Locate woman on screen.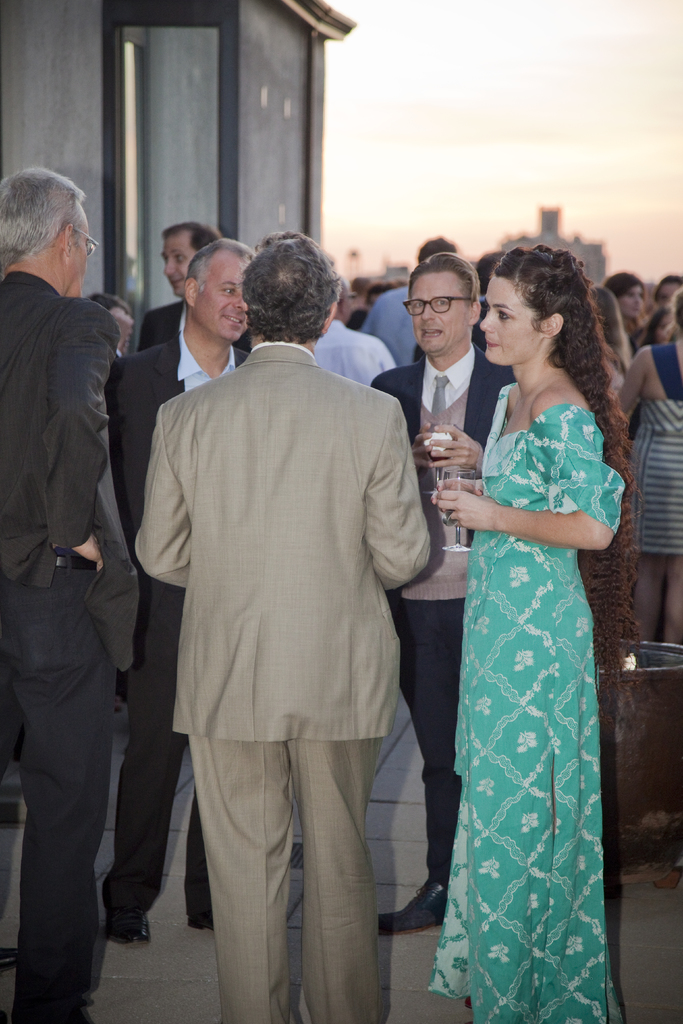
On screen at [601, 266, 646, 348].
